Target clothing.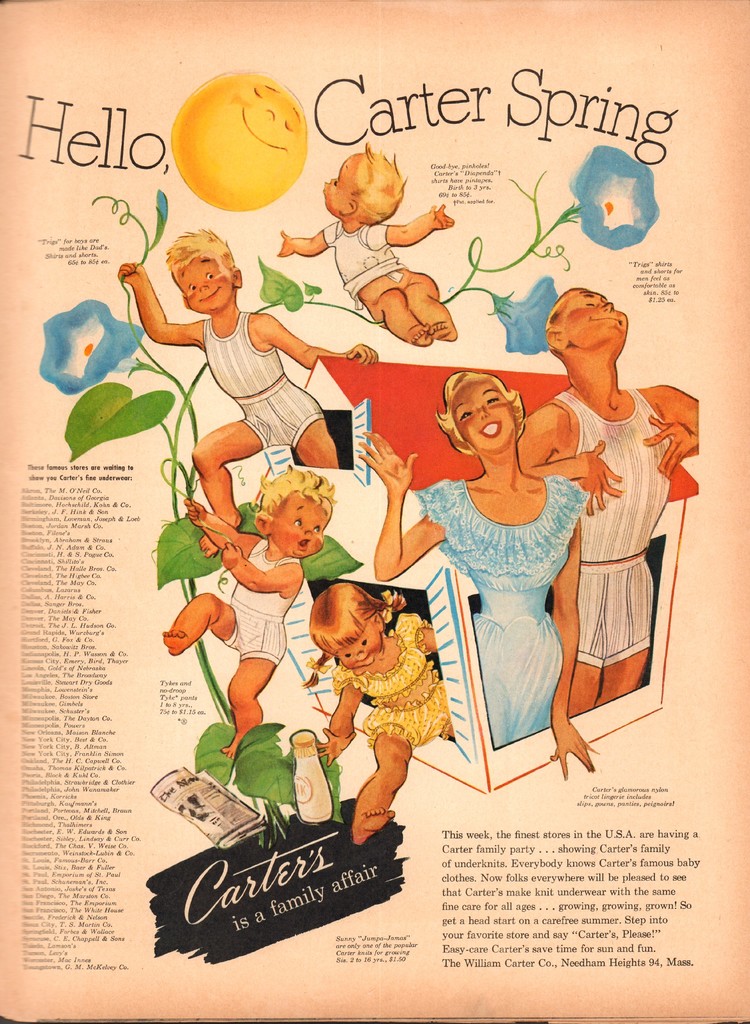
Target region: x1=414, y1=479, x2=589, y2=748.
